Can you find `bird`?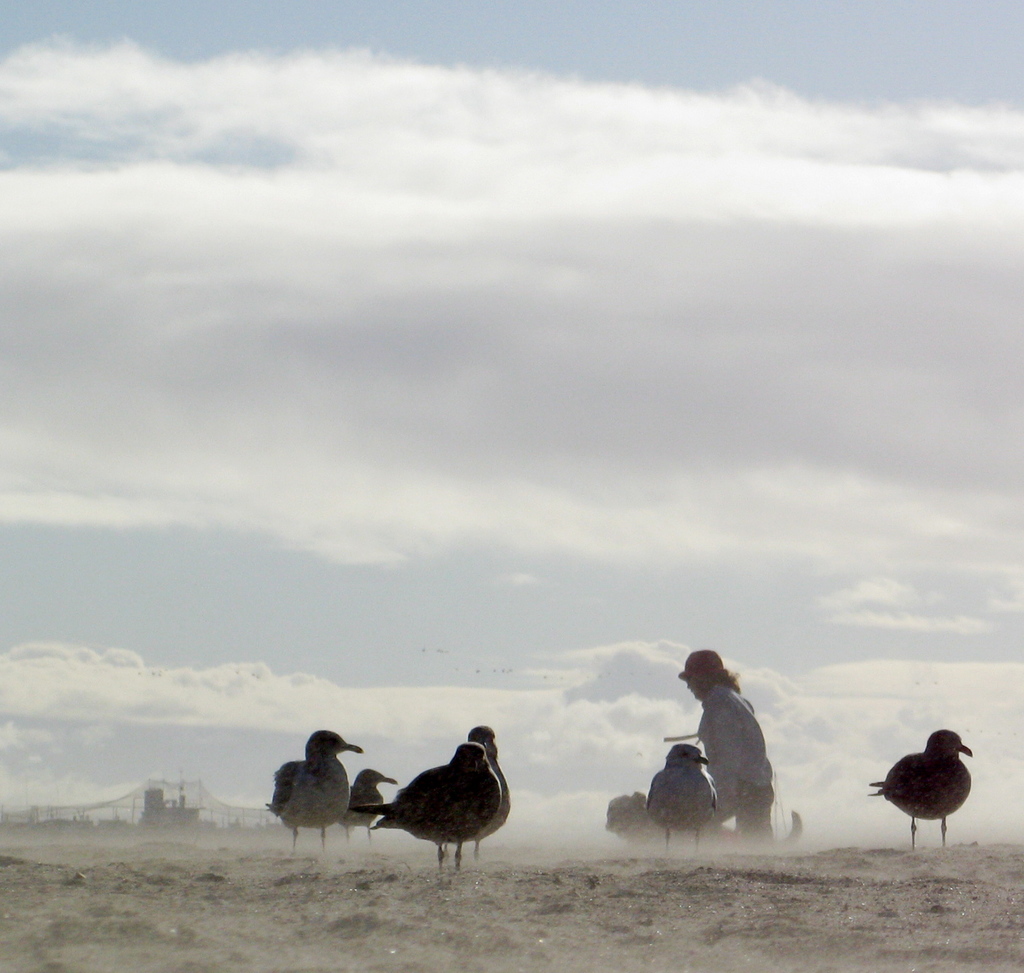
Yes, bounding box: 358/742/520/883.
